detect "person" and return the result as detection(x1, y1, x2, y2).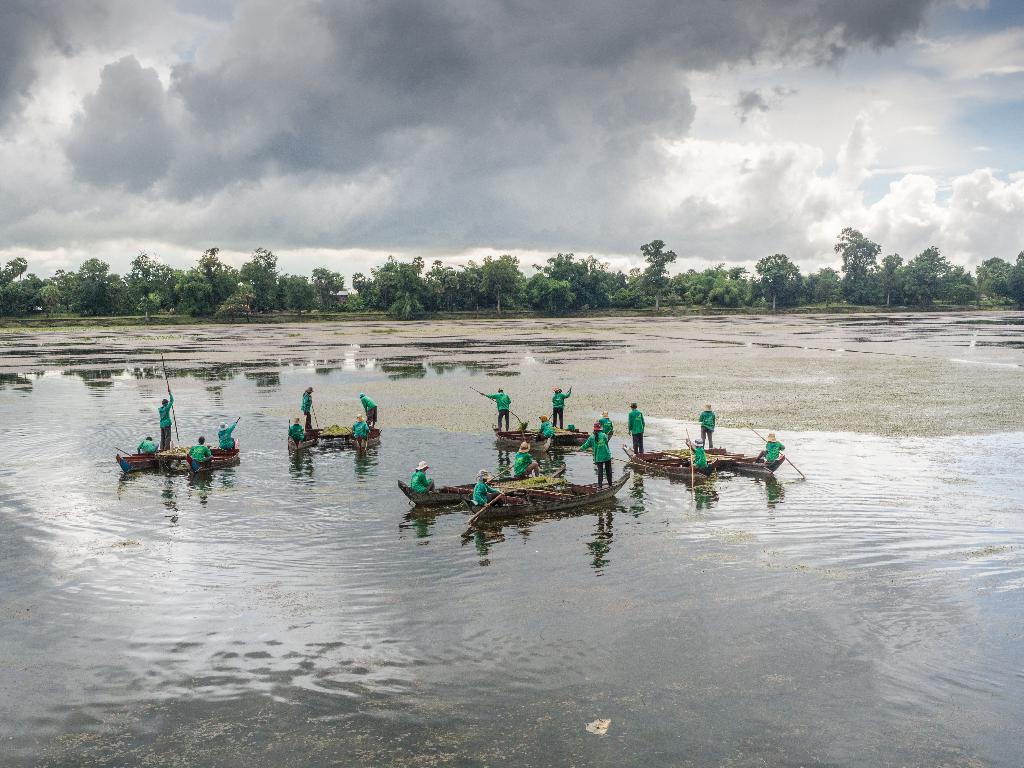
detection(478, 386, 513, 432).
